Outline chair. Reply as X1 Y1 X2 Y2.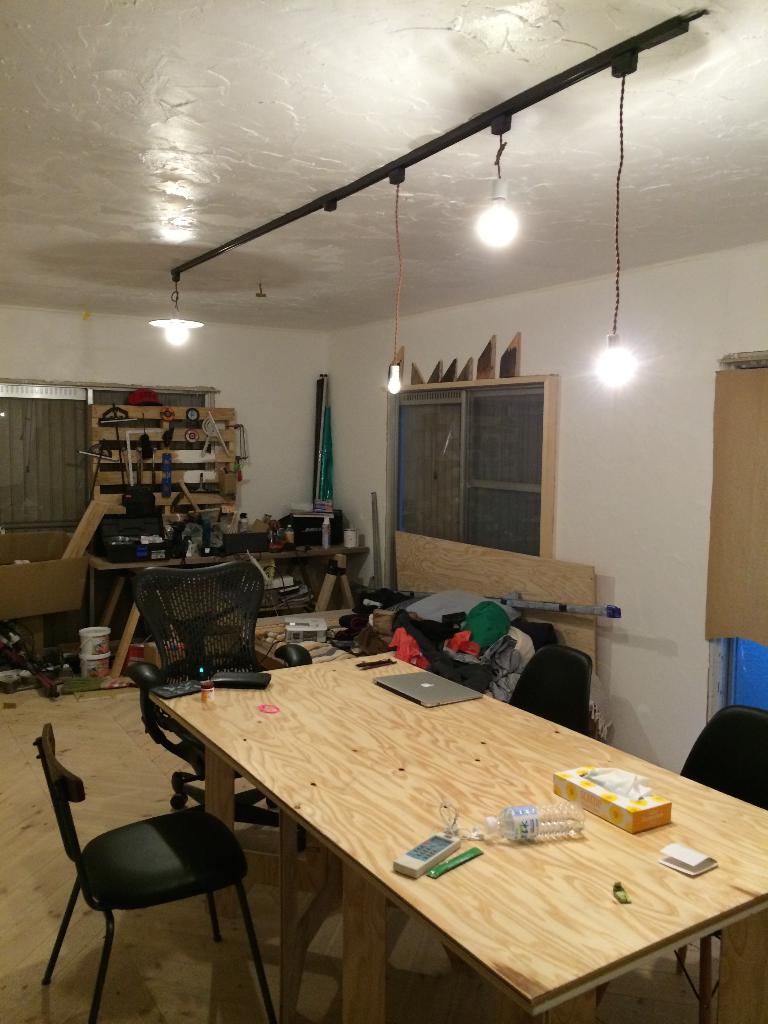
124 559 317 854.
